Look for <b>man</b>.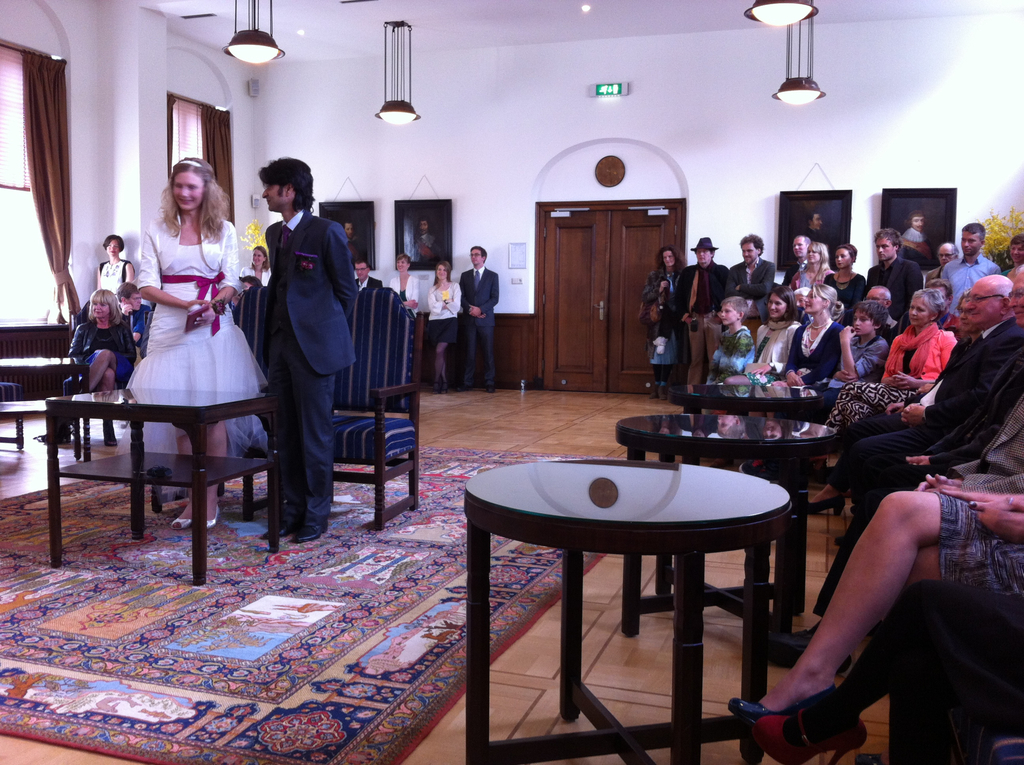
Found: crop(861, 286, 899, 346).
